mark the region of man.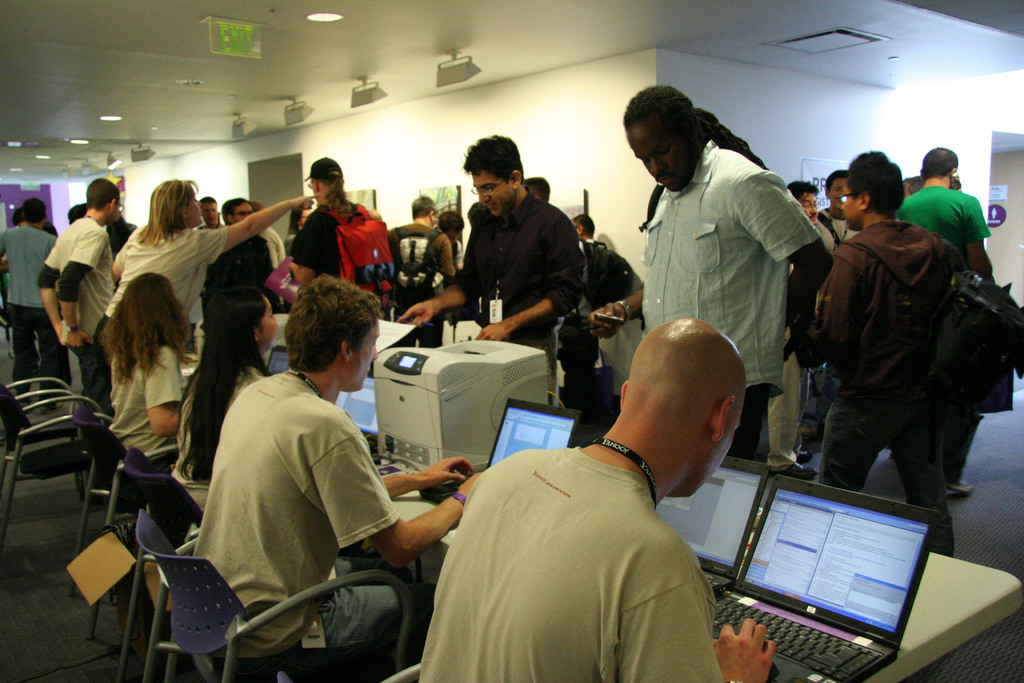
Region: x1=628, y1=78, x2=829, y2=456.
